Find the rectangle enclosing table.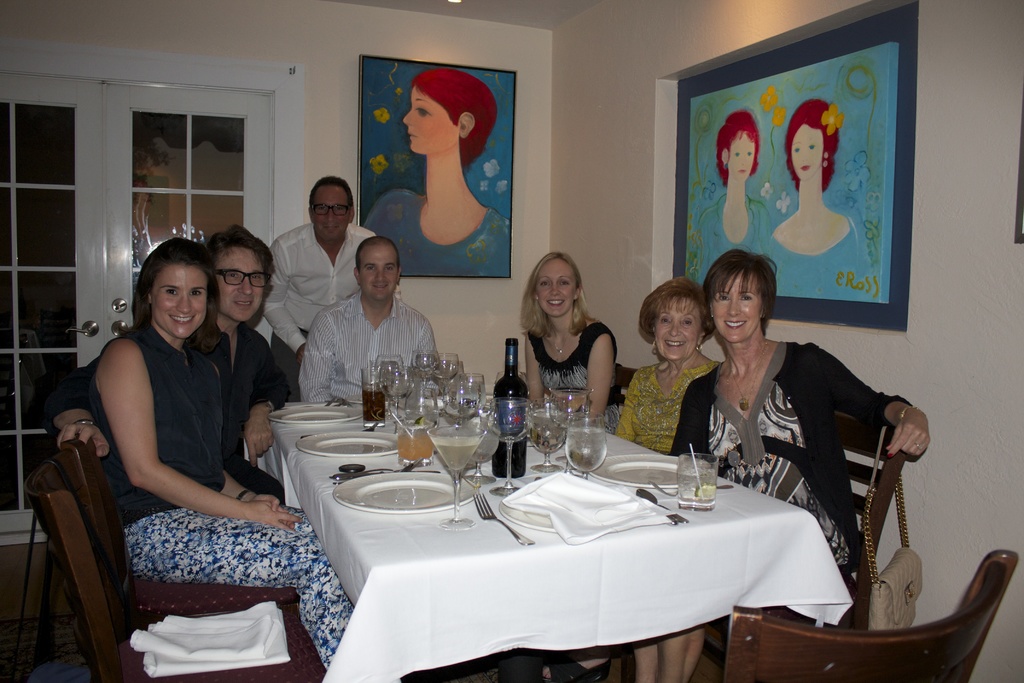
[x1=266, y1=418, x2=877, y2=677].
